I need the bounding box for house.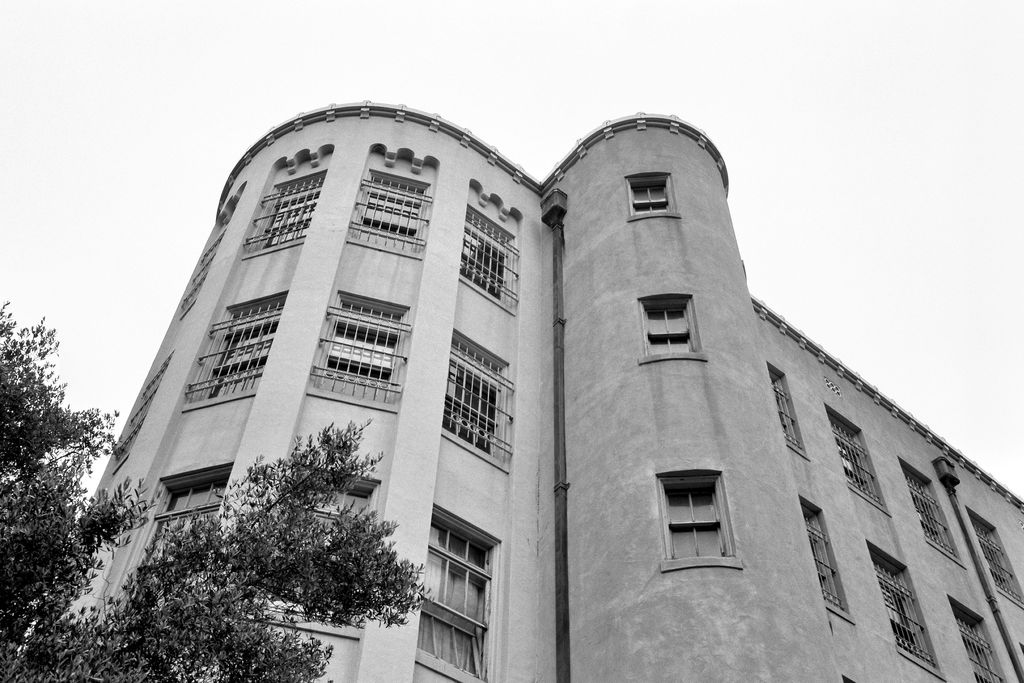
Here it is: left=6, top=100, right=1021, bottom=682.
